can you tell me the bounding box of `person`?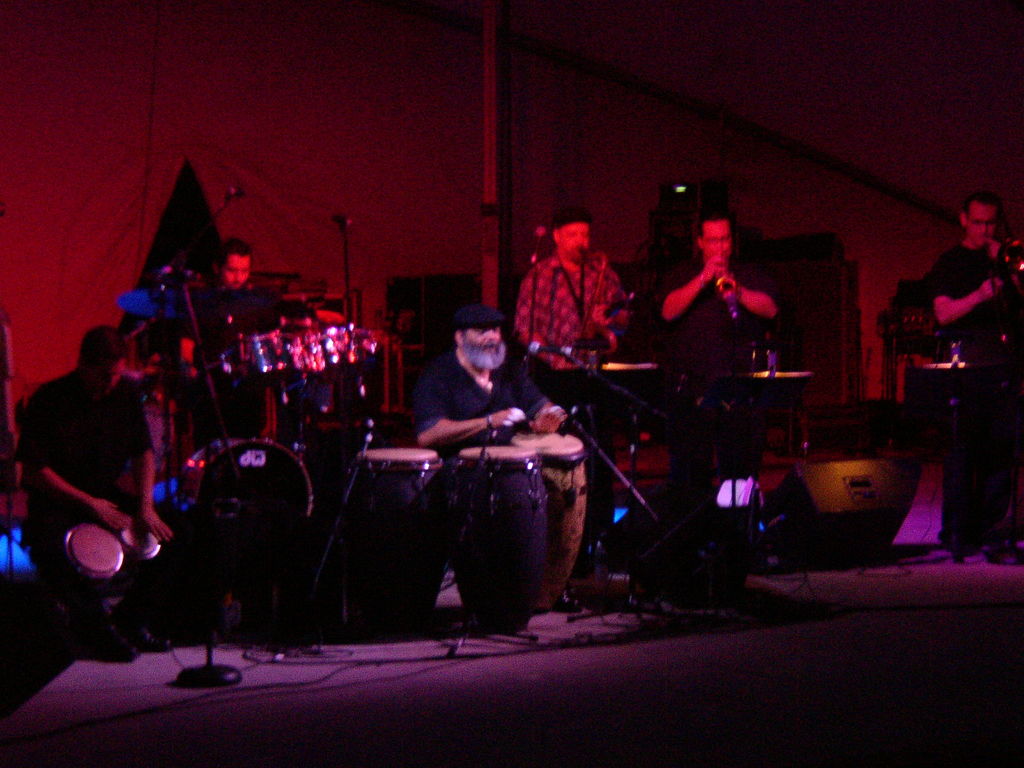
box(657, 213, 781, 596).
